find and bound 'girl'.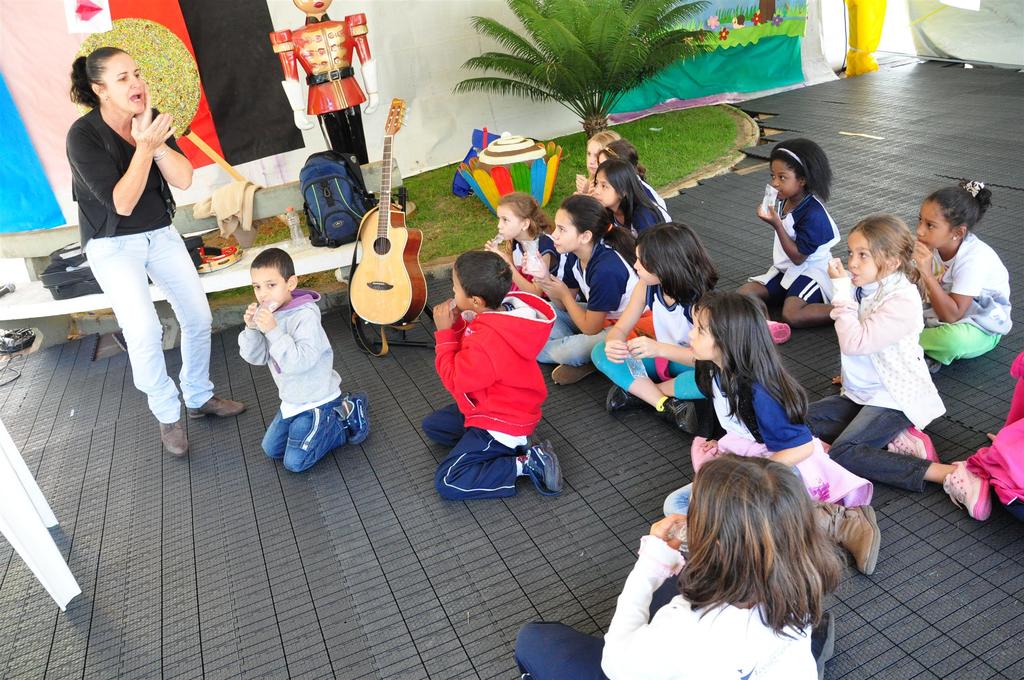
Bound: <bbox>588, 215, 736, 438</bbox>.
